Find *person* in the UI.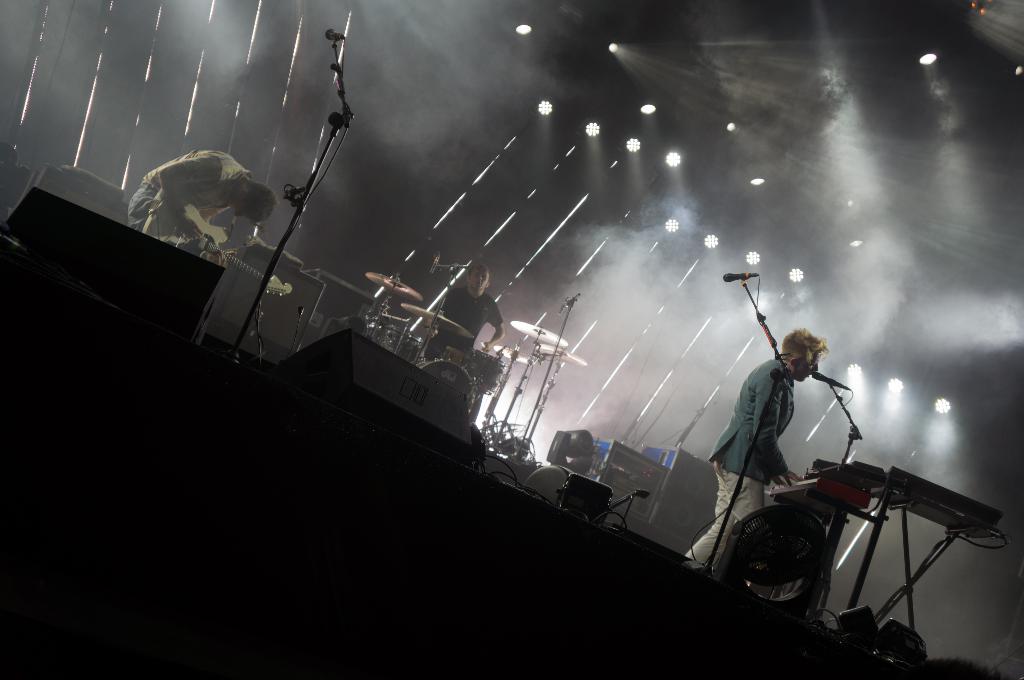
UI element at crop(127, 146, 276, 244).
